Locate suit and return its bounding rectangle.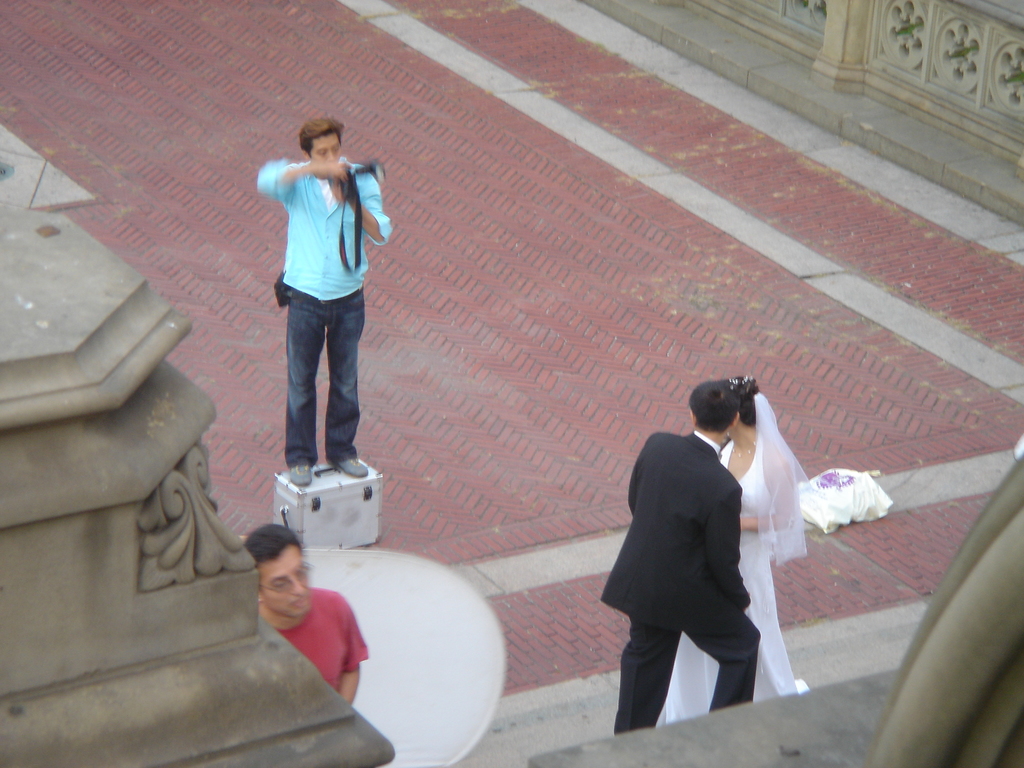
l=585, t=385, r=837, b=713.
